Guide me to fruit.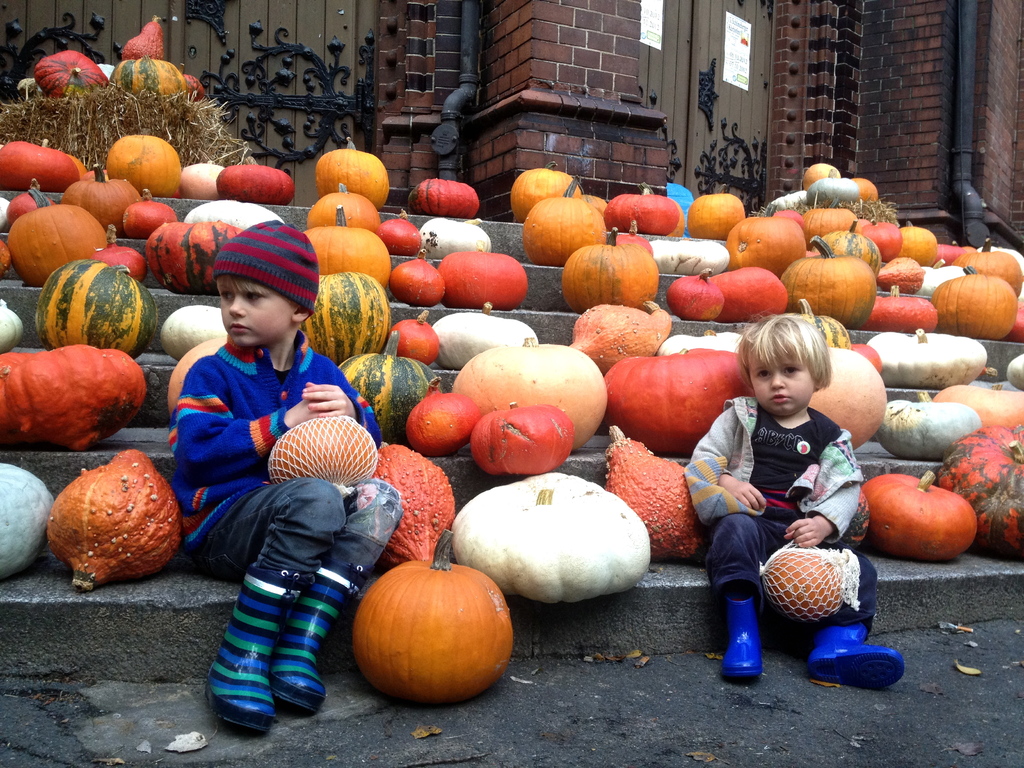
Guidance: box(266, 410, 382, 495).
